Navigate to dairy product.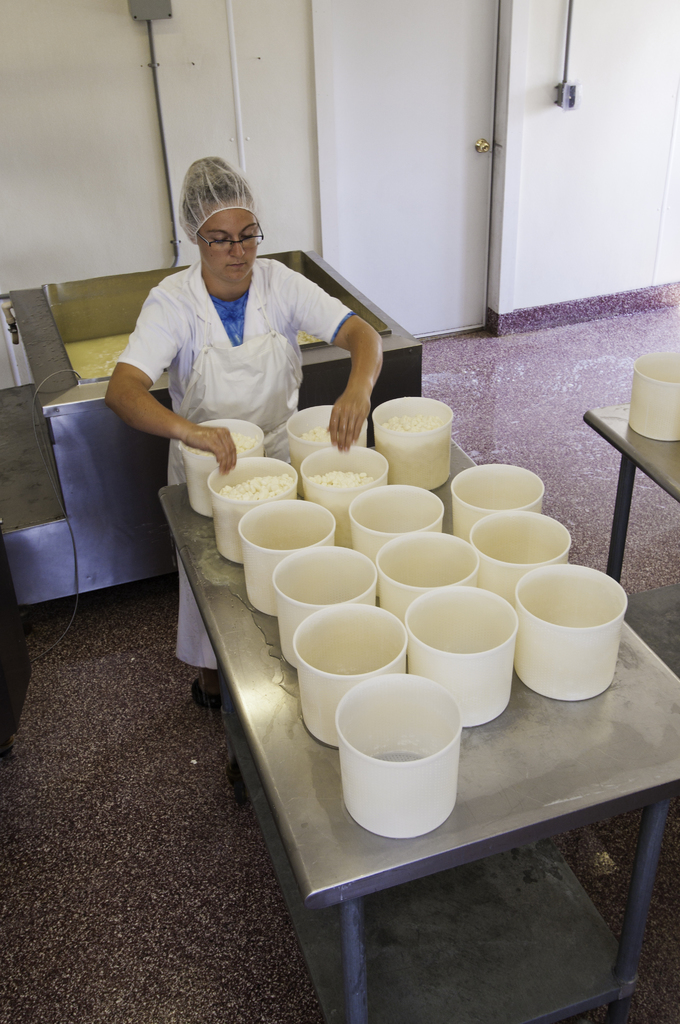
Navigation target: BBox(61, 290, 359, 397).
